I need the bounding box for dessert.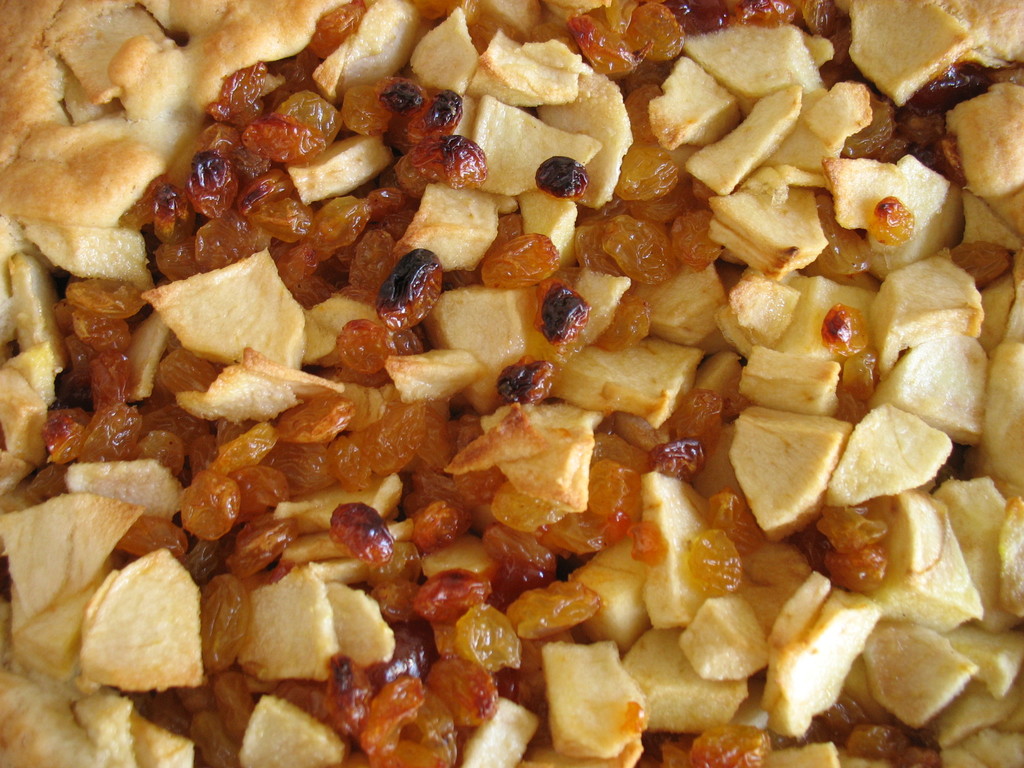
Here it is: bbox=[0, 0, 1023, 767].
